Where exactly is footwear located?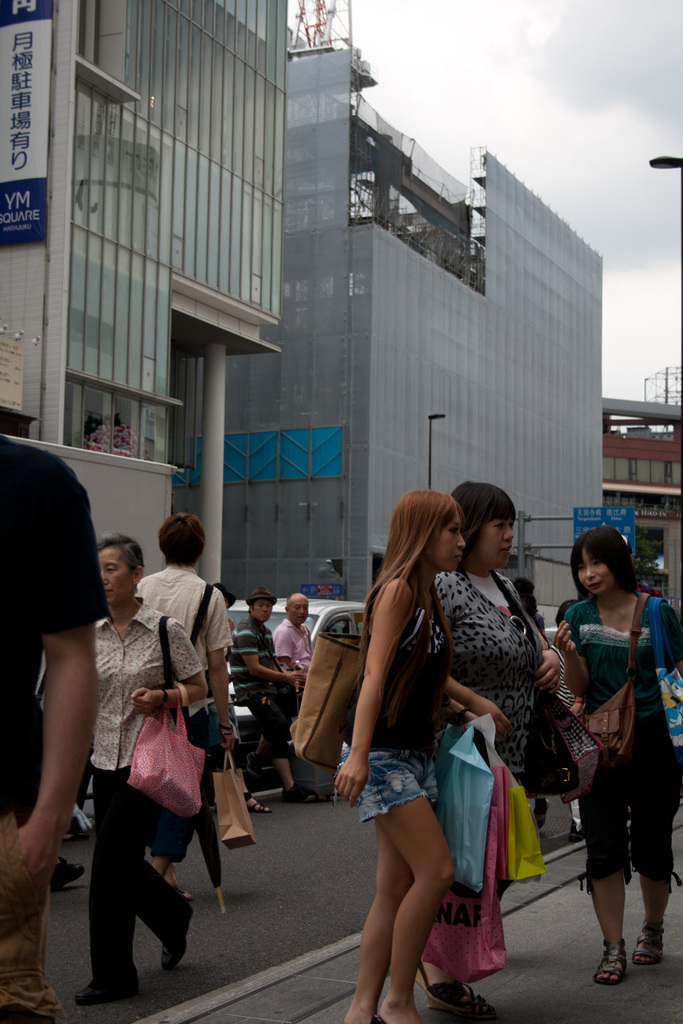
Its bounding box is bbox=[51, 848, 89, 886].
